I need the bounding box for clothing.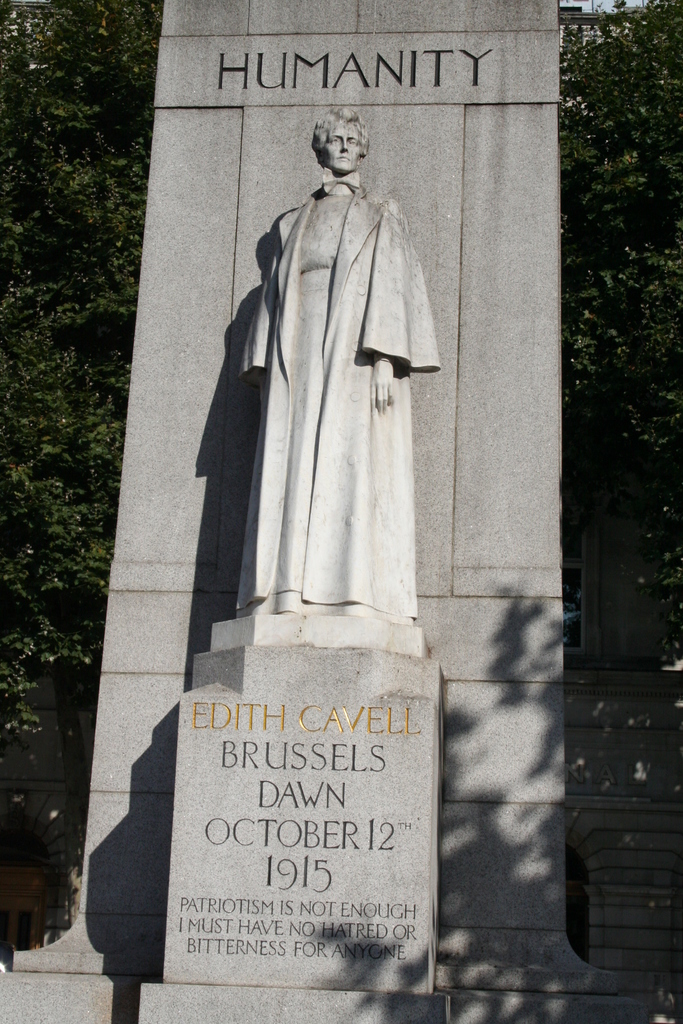
Here it is: (x1=211, y1=180, x2=432, y2=609).
